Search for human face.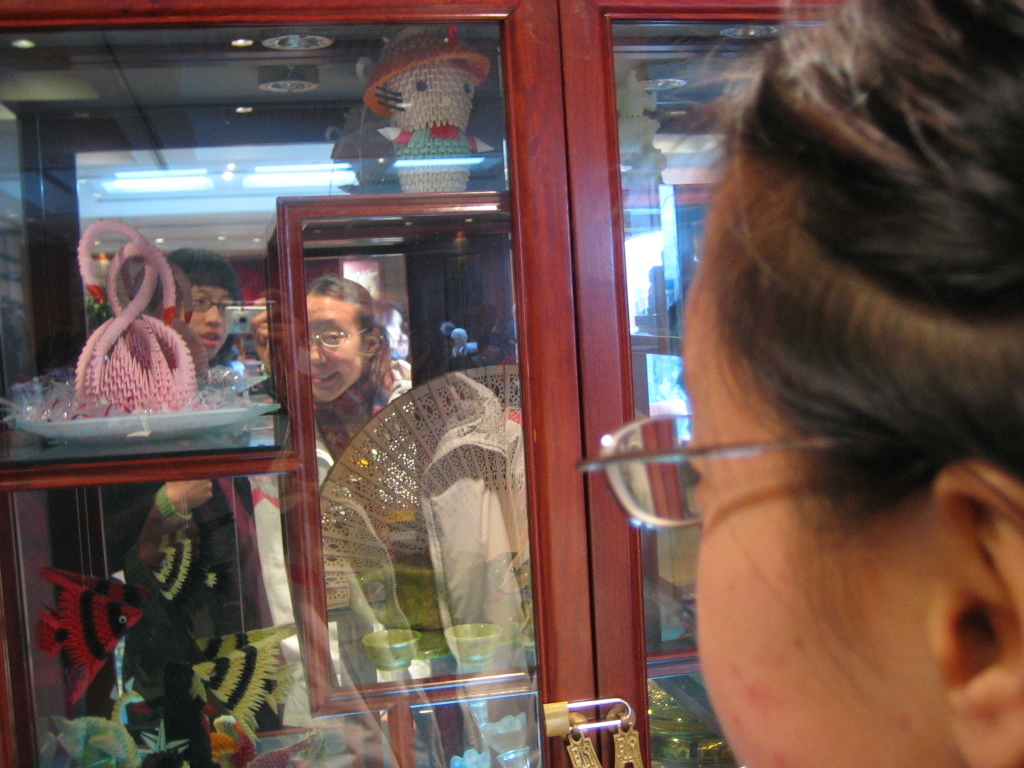
Found at (678,267,940,767).
